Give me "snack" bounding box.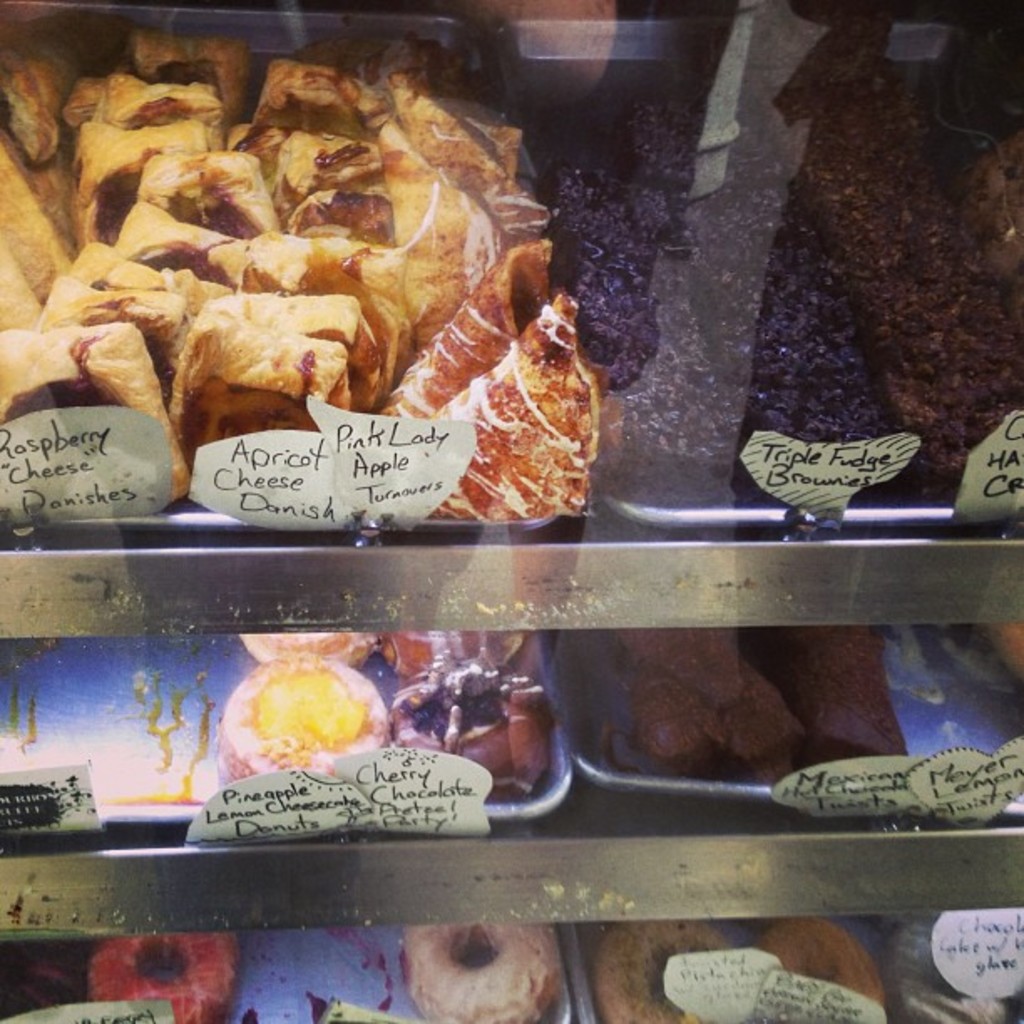
{"left": 375, "top": 622, "right": 520, "bottom": 674}.
